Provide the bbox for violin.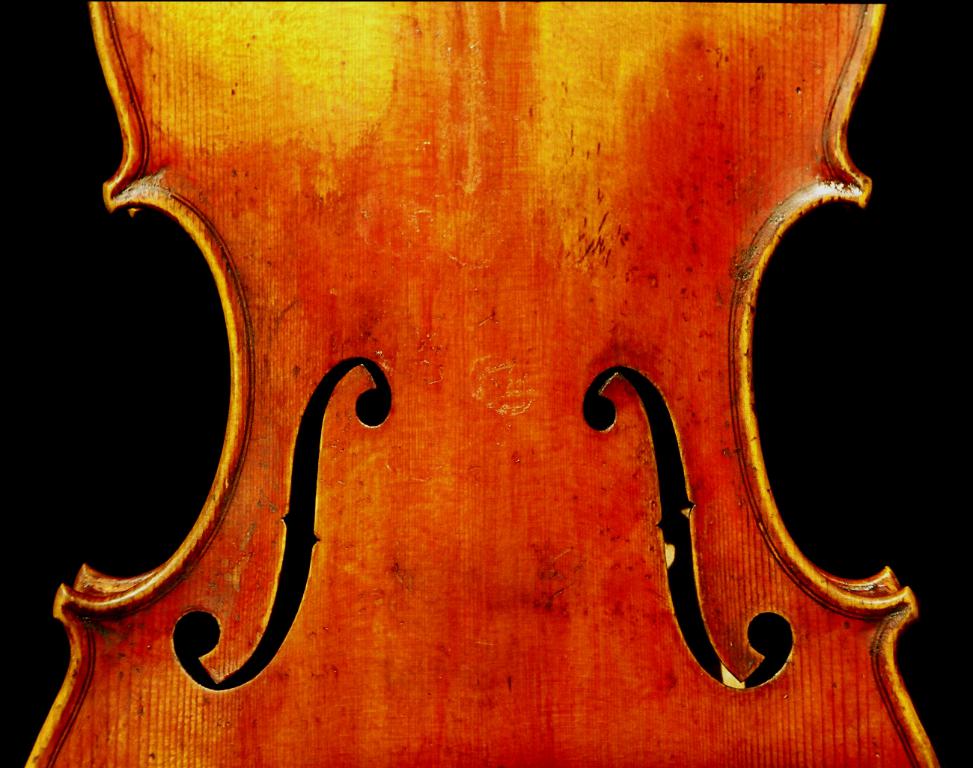
Rect(19, 0, 943, 767).
